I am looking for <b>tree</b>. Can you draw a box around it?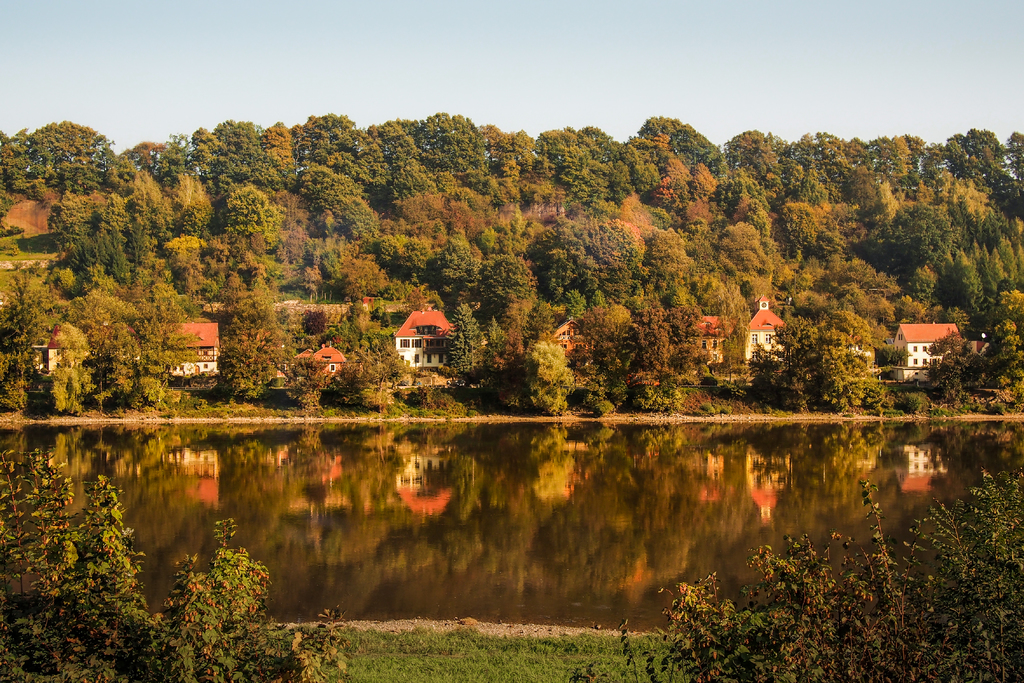
Sure, the bounding box is pyautogui.locateOnScreen(0, 447, 357, 682).
